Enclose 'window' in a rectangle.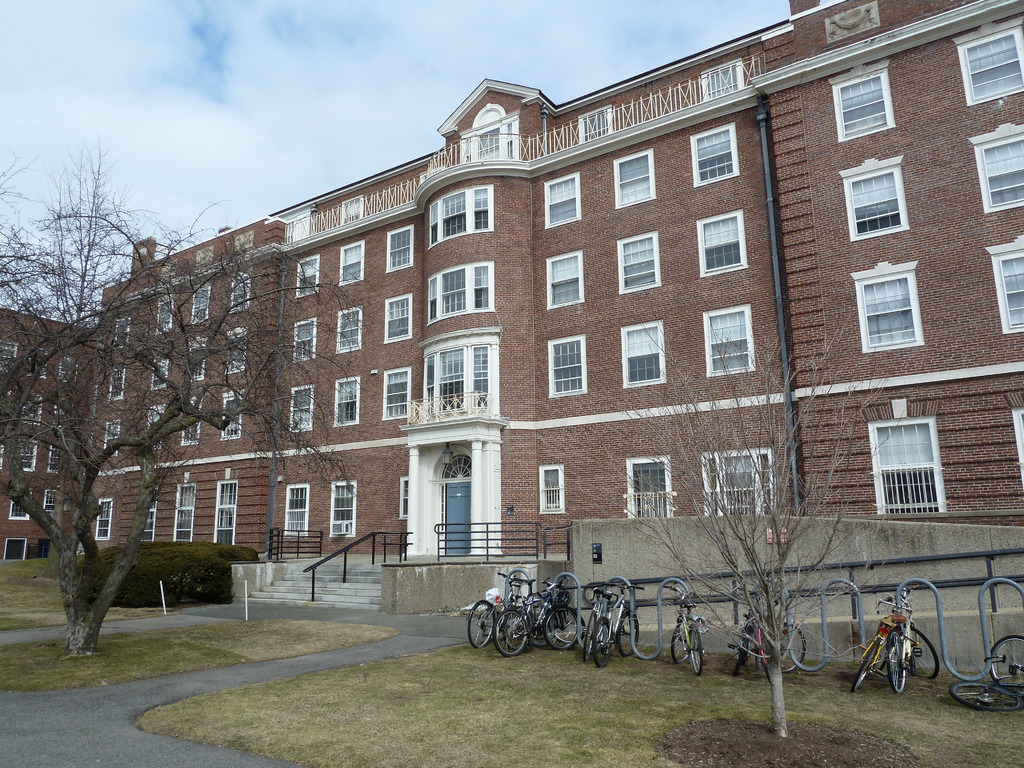
547:172:575:227.
